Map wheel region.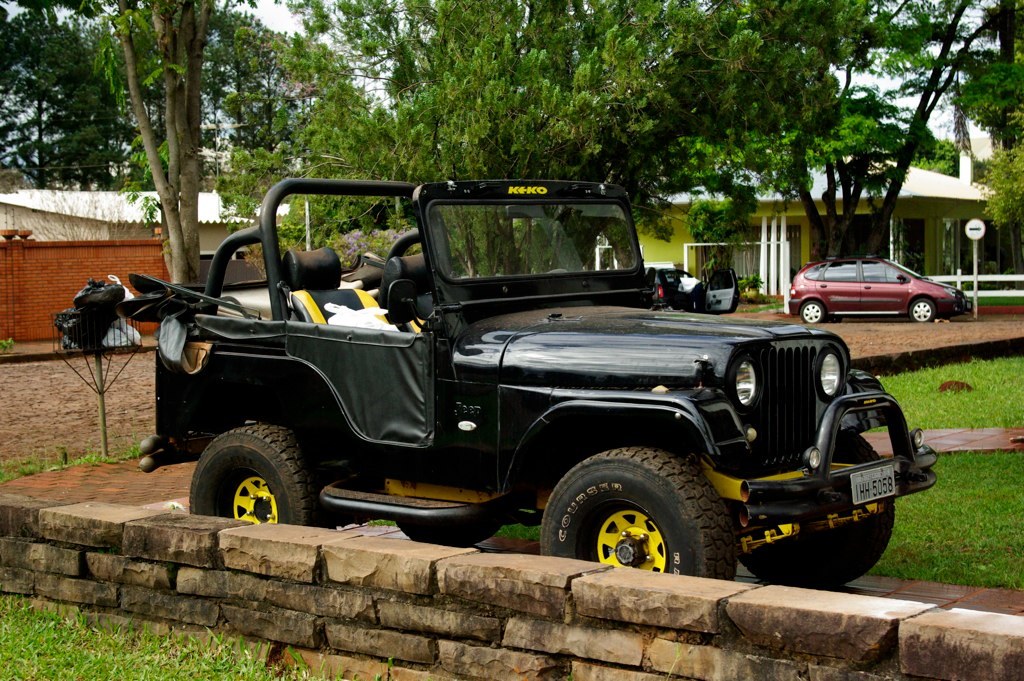
Mapped to 189,423,339,528.
